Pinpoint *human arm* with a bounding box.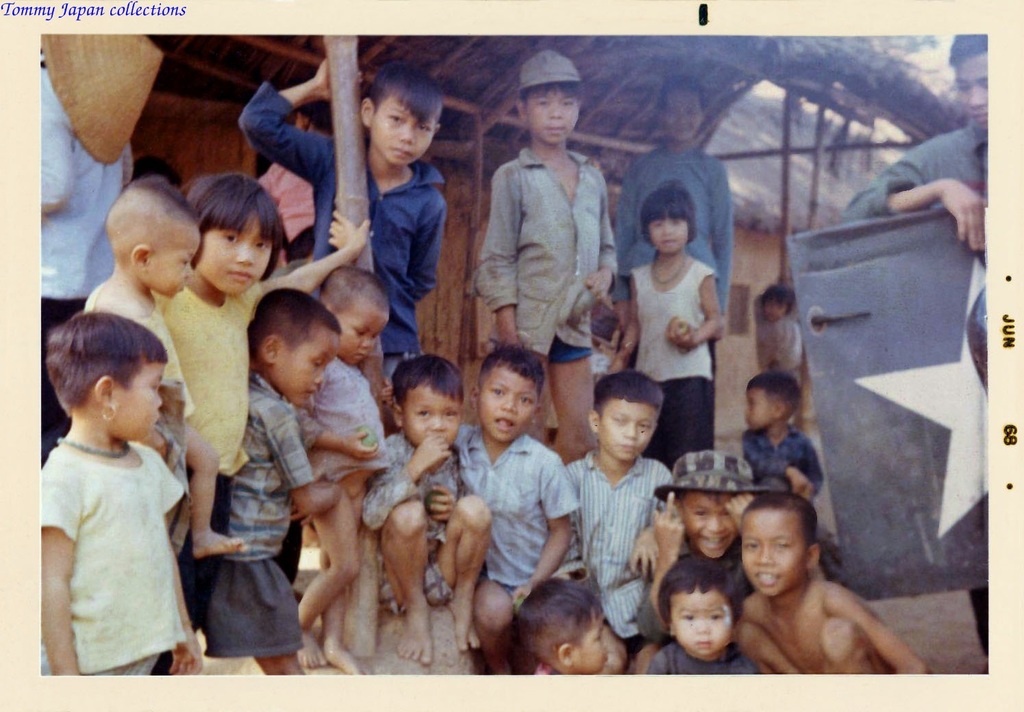
[left=516, top=475, right=585, bottom=592].
